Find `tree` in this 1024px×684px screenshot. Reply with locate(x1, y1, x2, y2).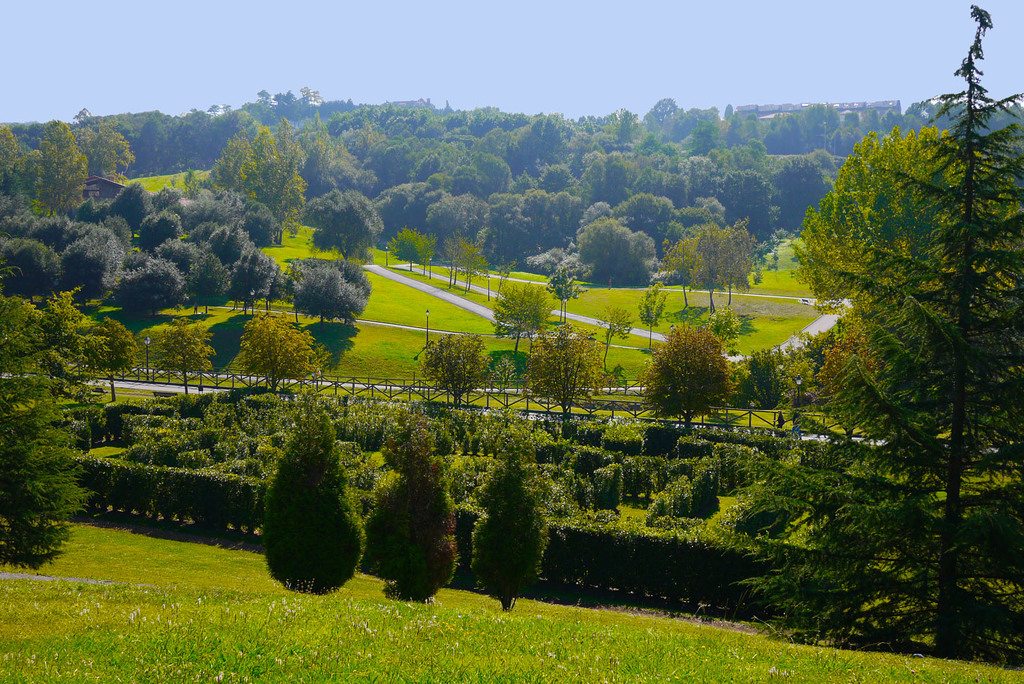
locate(641, 324, 740, 431).
